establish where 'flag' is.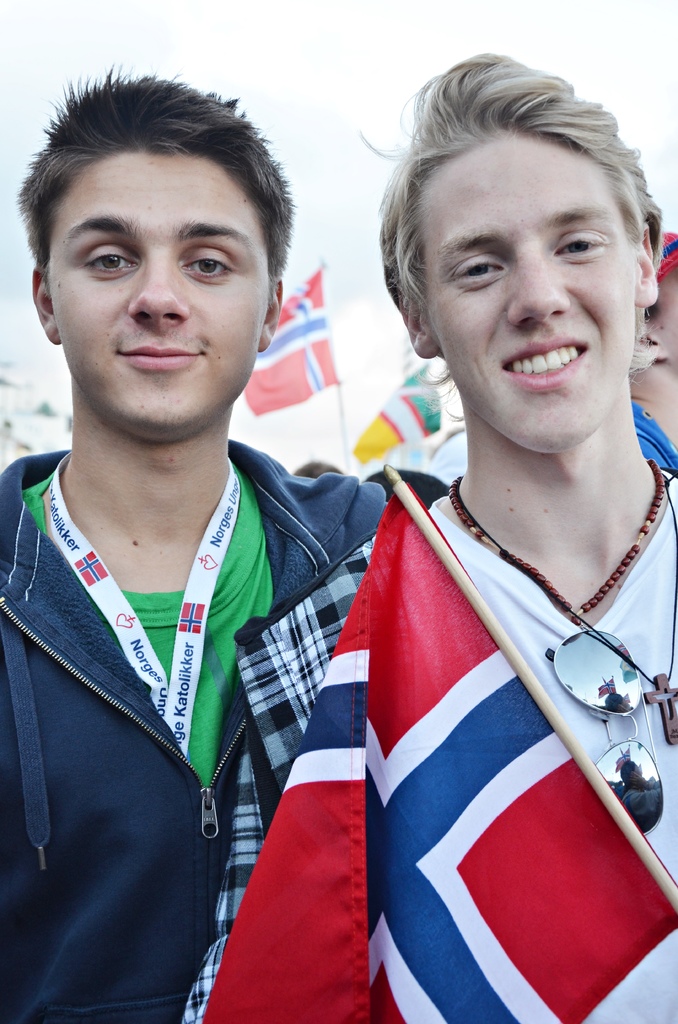
Established at box=[204, 483, 677, 1023].
